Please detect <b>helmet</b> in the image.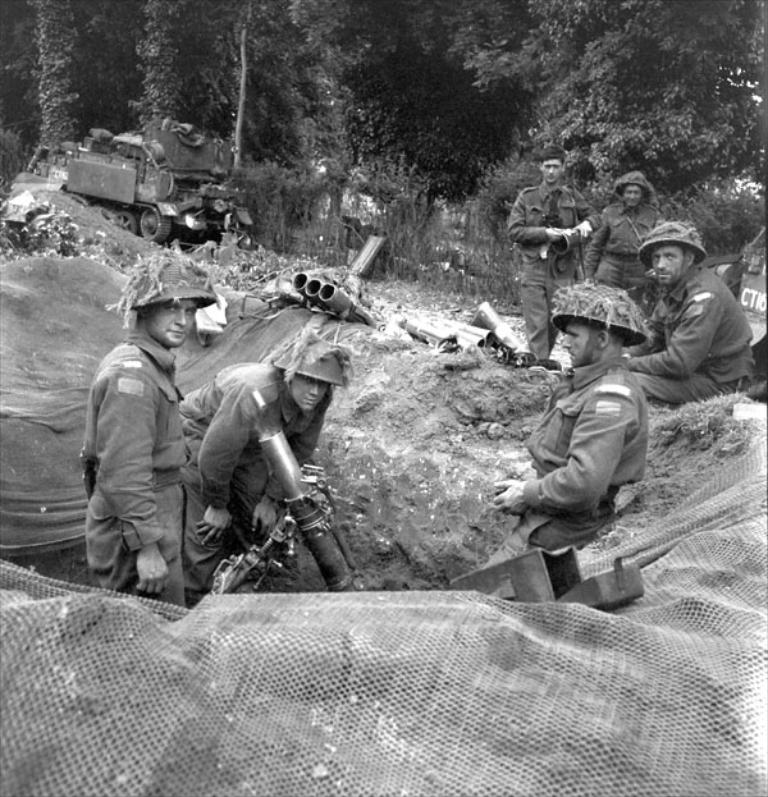
<box>118,253,224,313</box>.
